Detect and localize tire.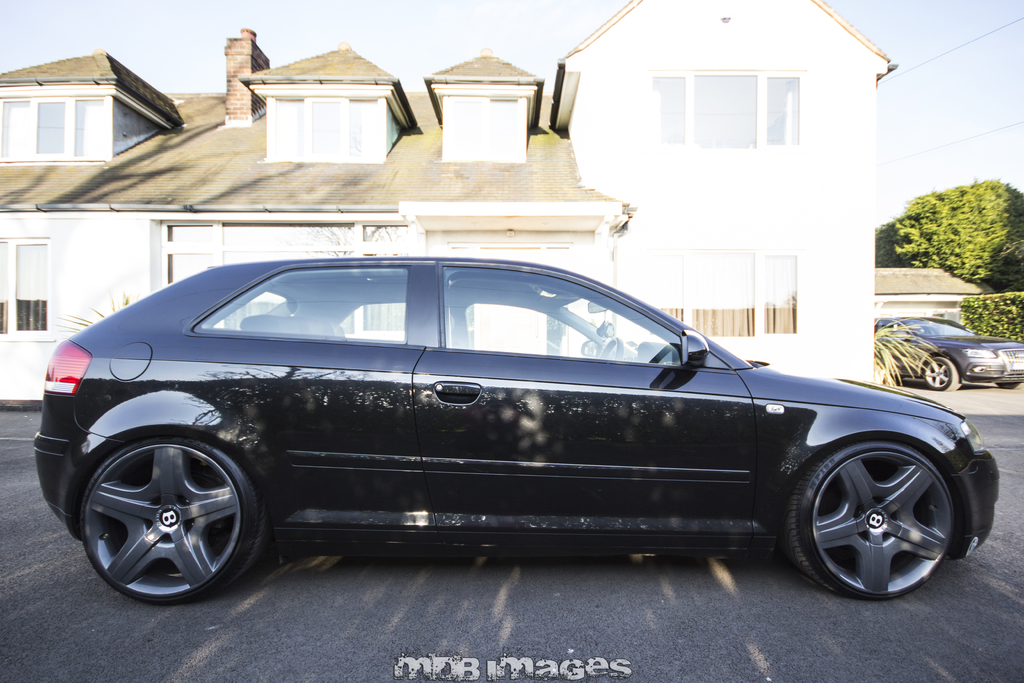
Localized at pyautogui.locateOnScreen(775, 437, 960, 604).
